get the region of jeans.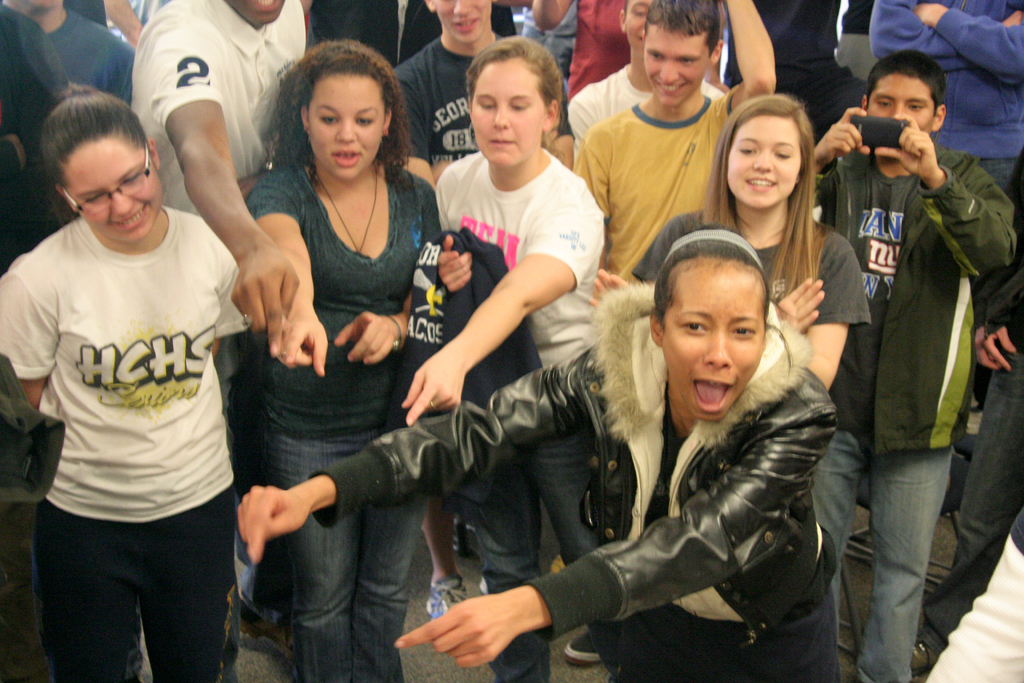
locate(918, 347, 1023, 682).
